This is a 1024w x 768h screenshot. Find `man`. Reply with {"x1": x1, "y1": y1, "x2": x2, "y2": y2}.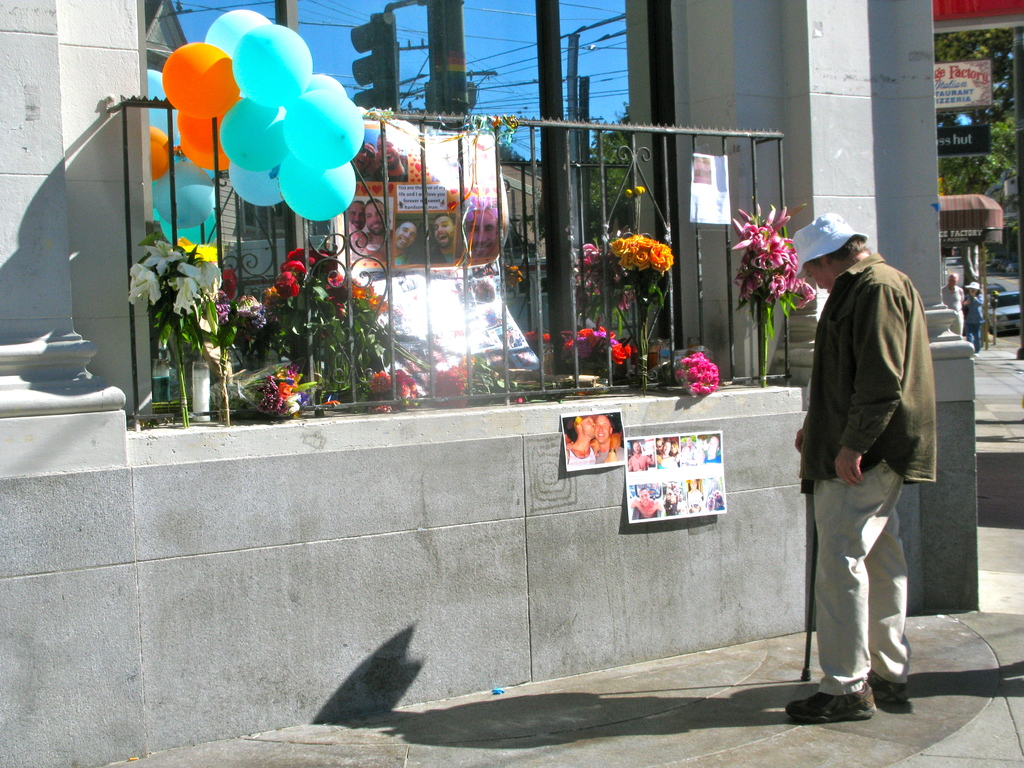
{"x1": 391, "y1": 221, "x2": 421, "y2": 264}.
